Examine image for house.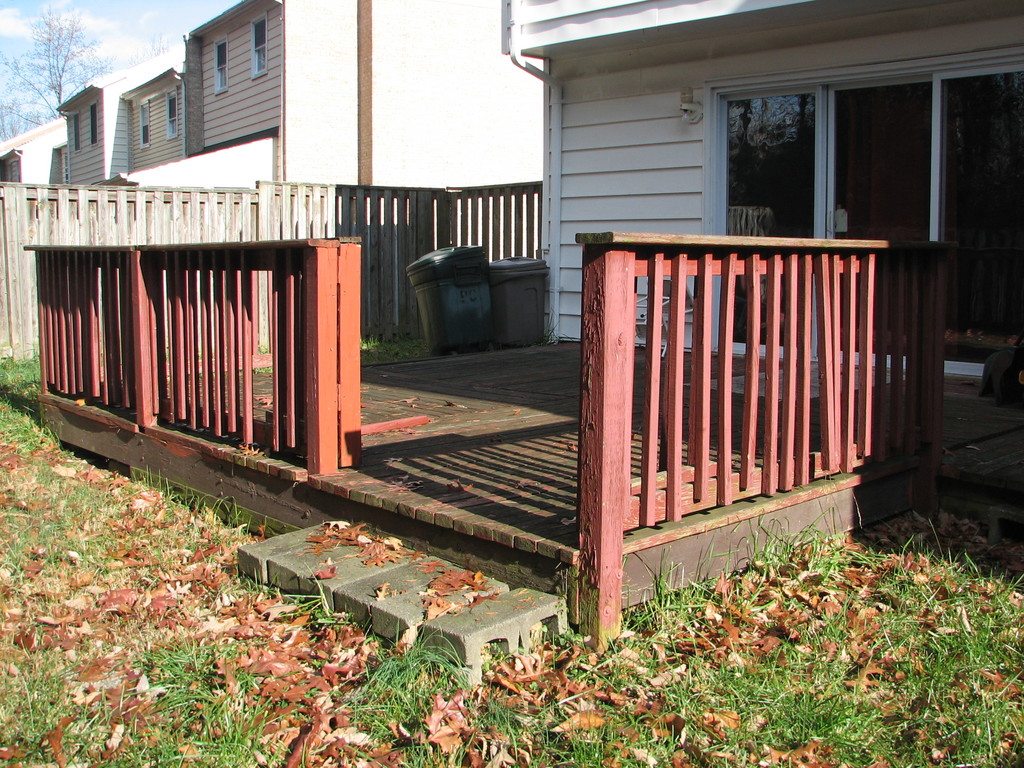
Examination result: select_region(118, 63, 184, 175).
